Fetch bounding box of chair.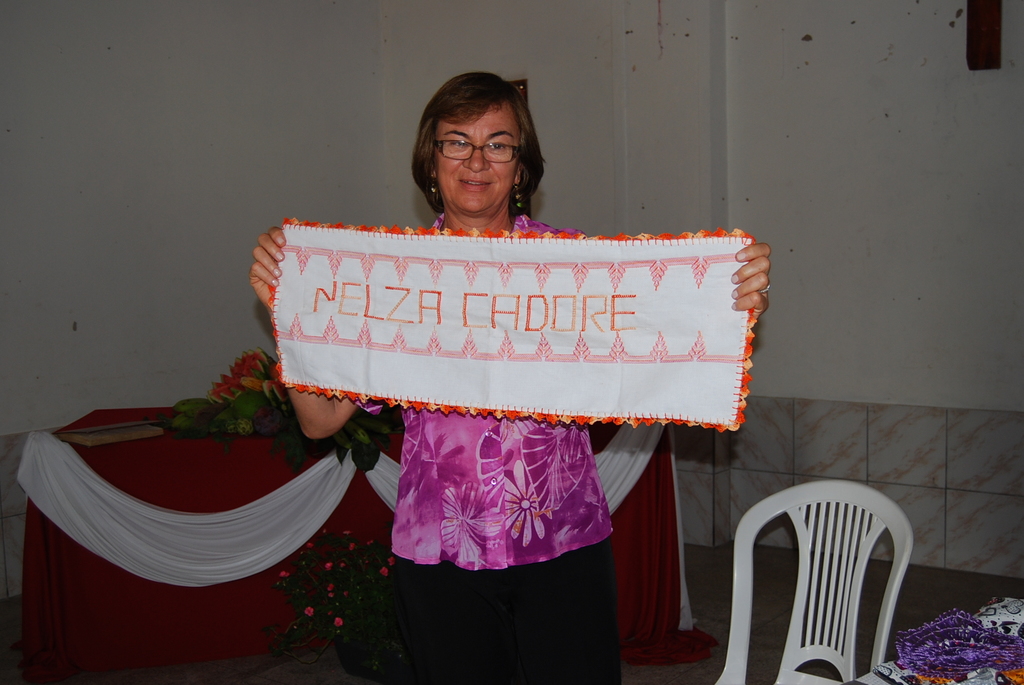
Bbox: x1=737 y1=470 x2=934 y2=684.
